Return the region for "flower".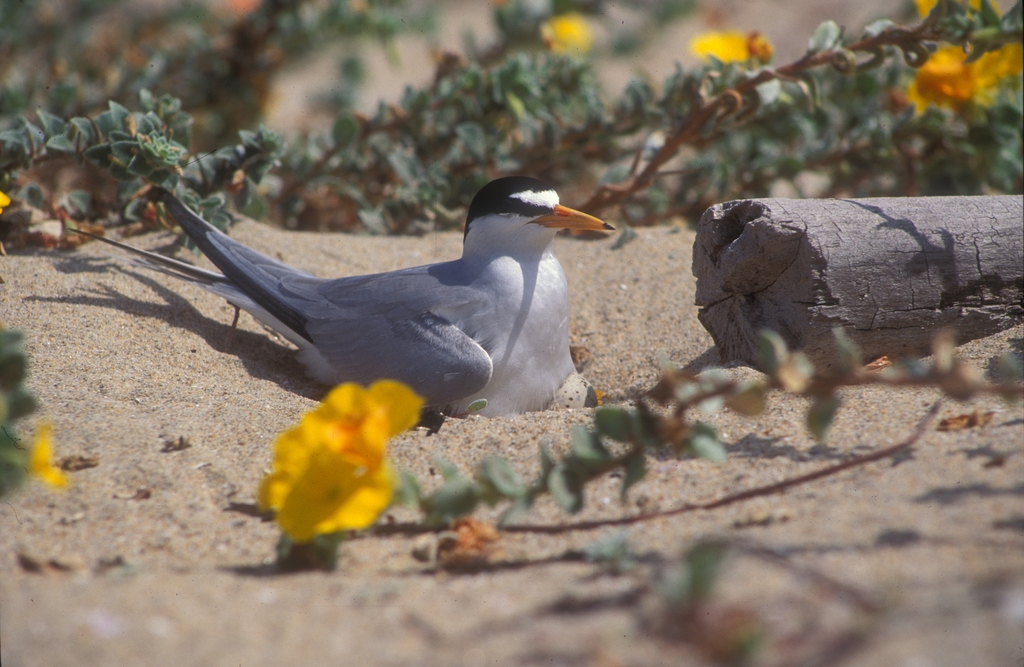
<region>230, 380, 424, 553</region>.
